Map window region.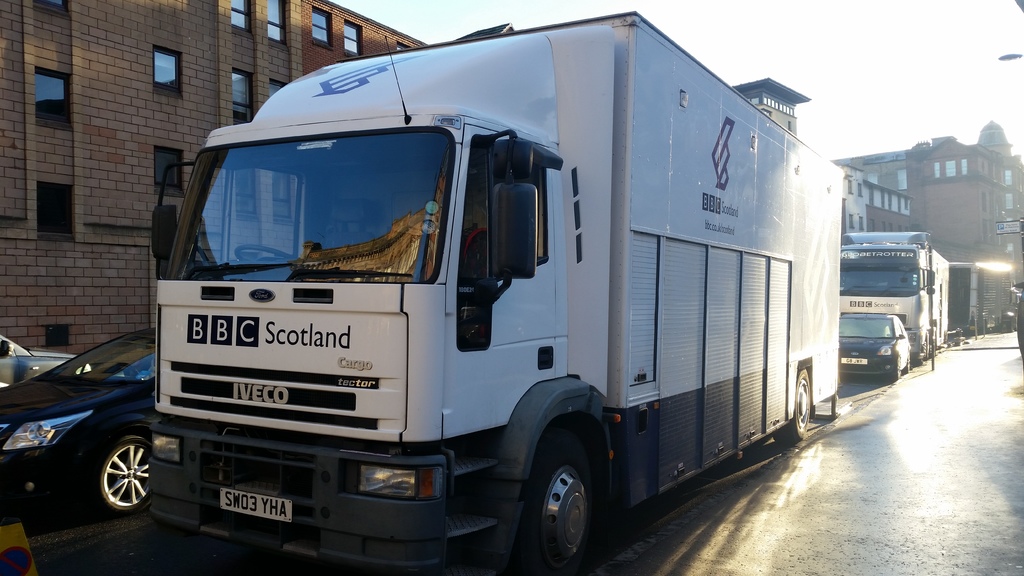
Mapped to (307,5,330,44).
